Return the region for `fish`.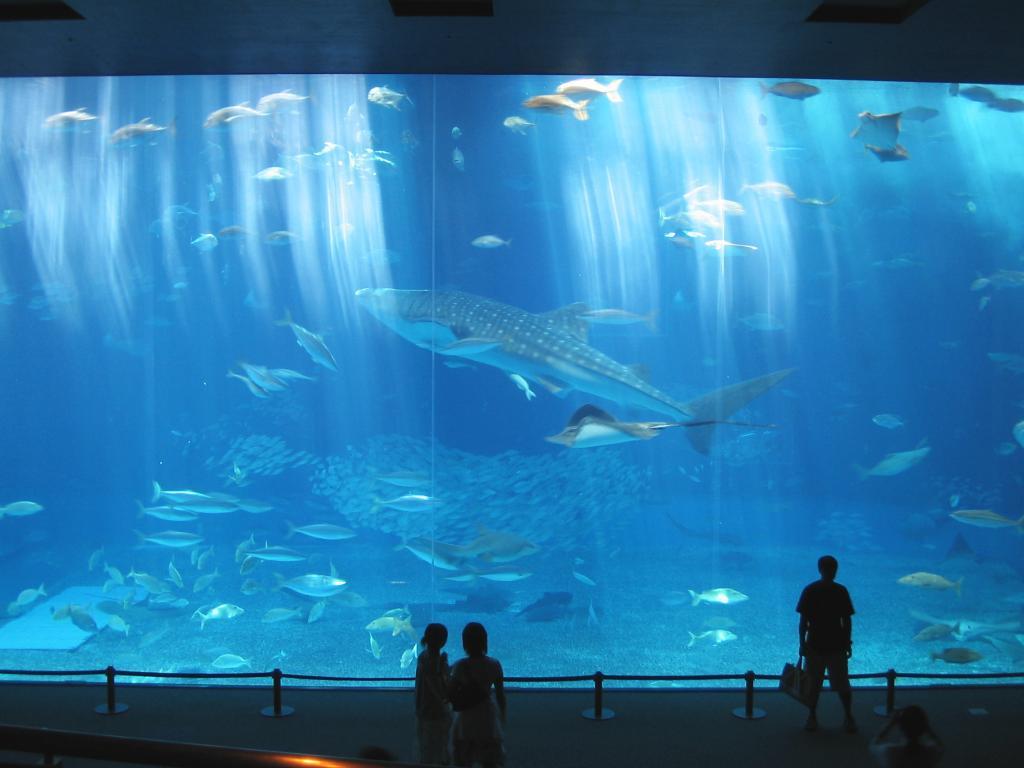
<region>742, 308, 785, 331</region>.
